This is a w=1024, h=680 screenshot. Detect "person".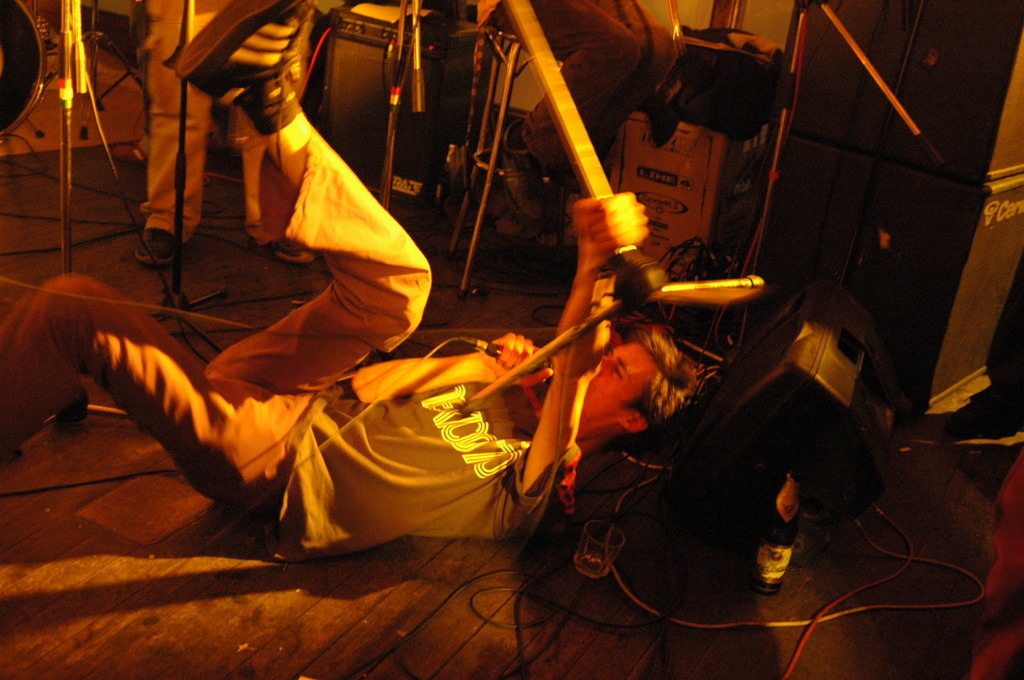
region(476, 0, 685, 223).
